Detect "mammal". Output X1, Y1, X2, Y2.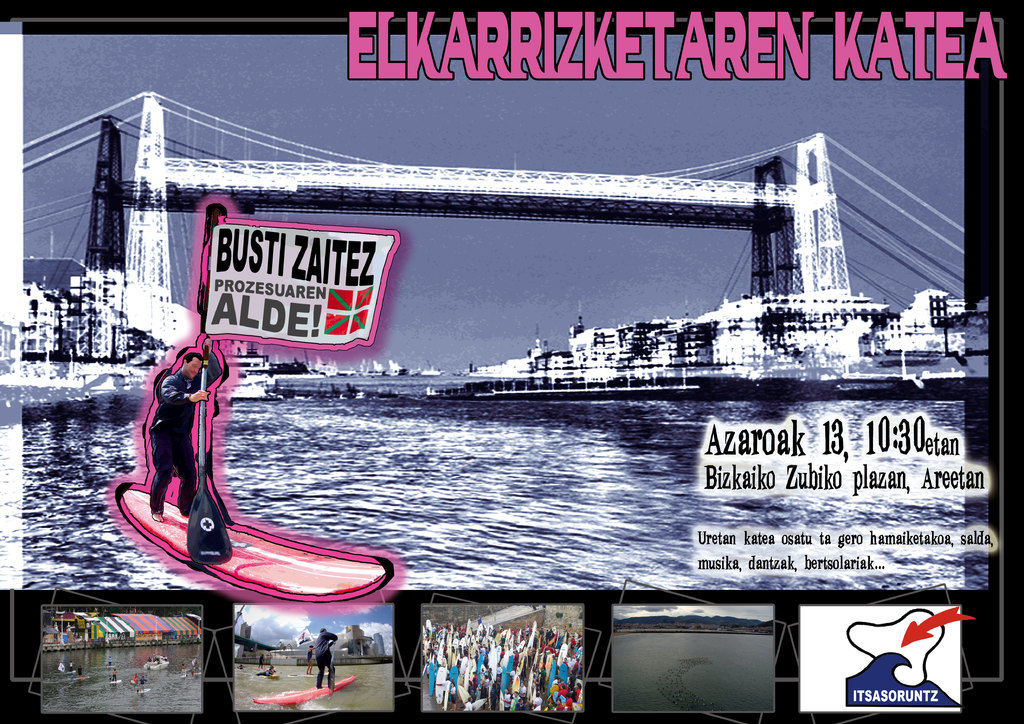
136, 676, 147, 692.
